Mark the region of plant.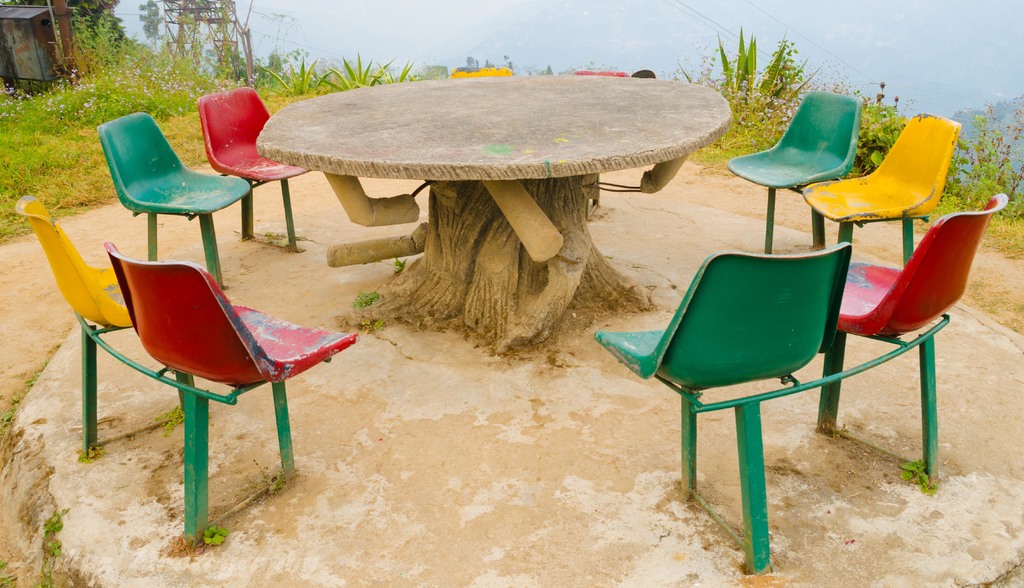
Region: locate(394, 252, 408, 273).
